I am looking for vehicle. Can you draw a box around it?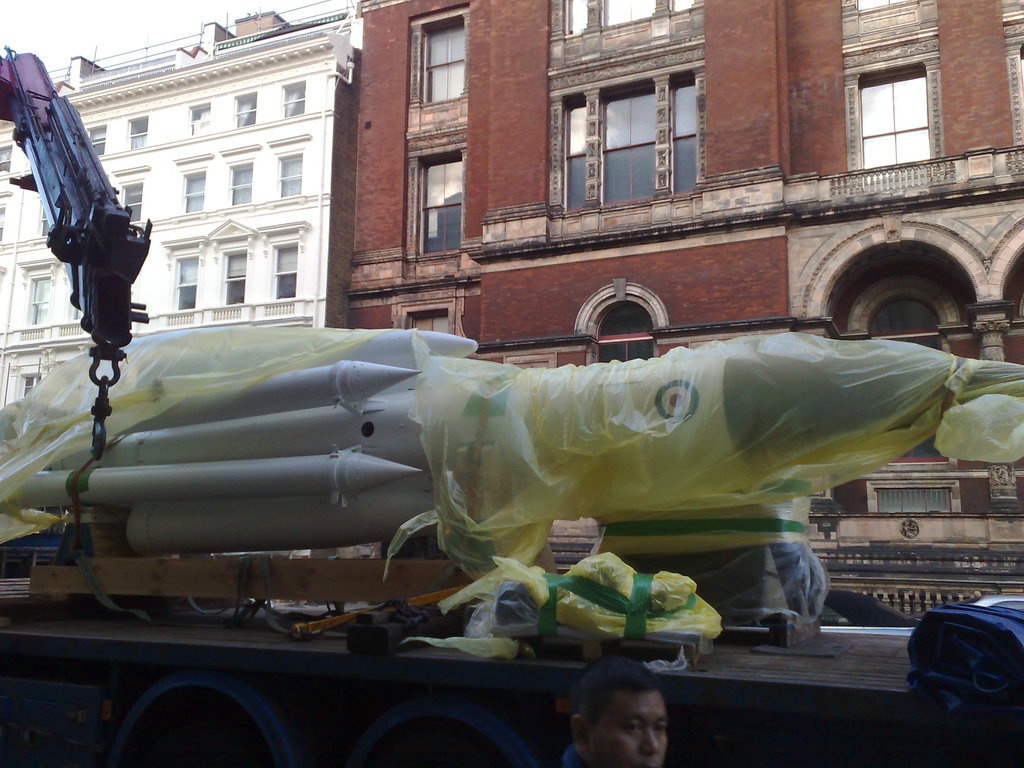
Sure, the bounding box is [left=0, top=44, right=1023, bottom=760].
